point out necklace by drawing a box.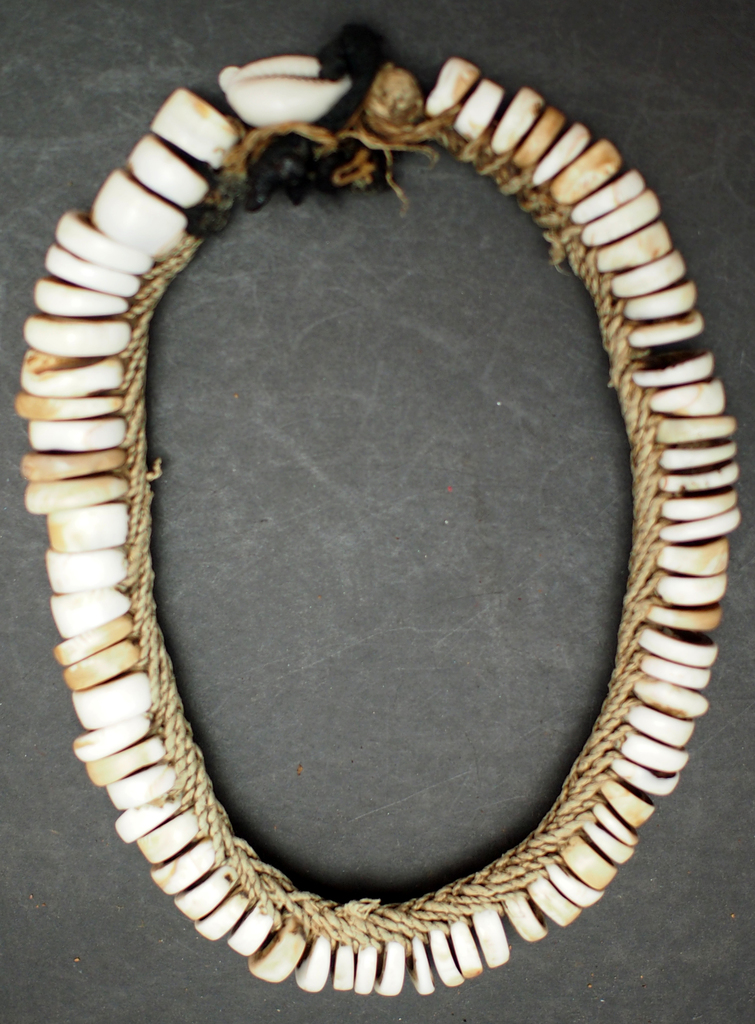
pyautogui.locateOnScreen(15, 20, 744, 995).
